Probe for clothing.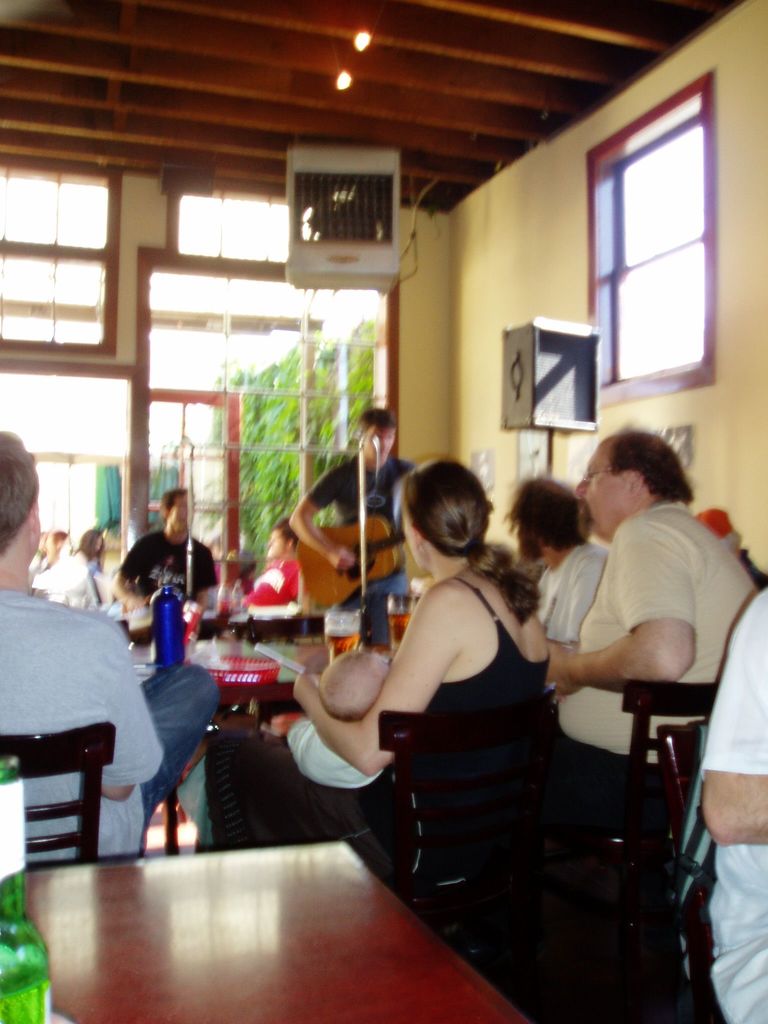
Probe result: x1=697, y1=582, x2=767, y2=1023.
